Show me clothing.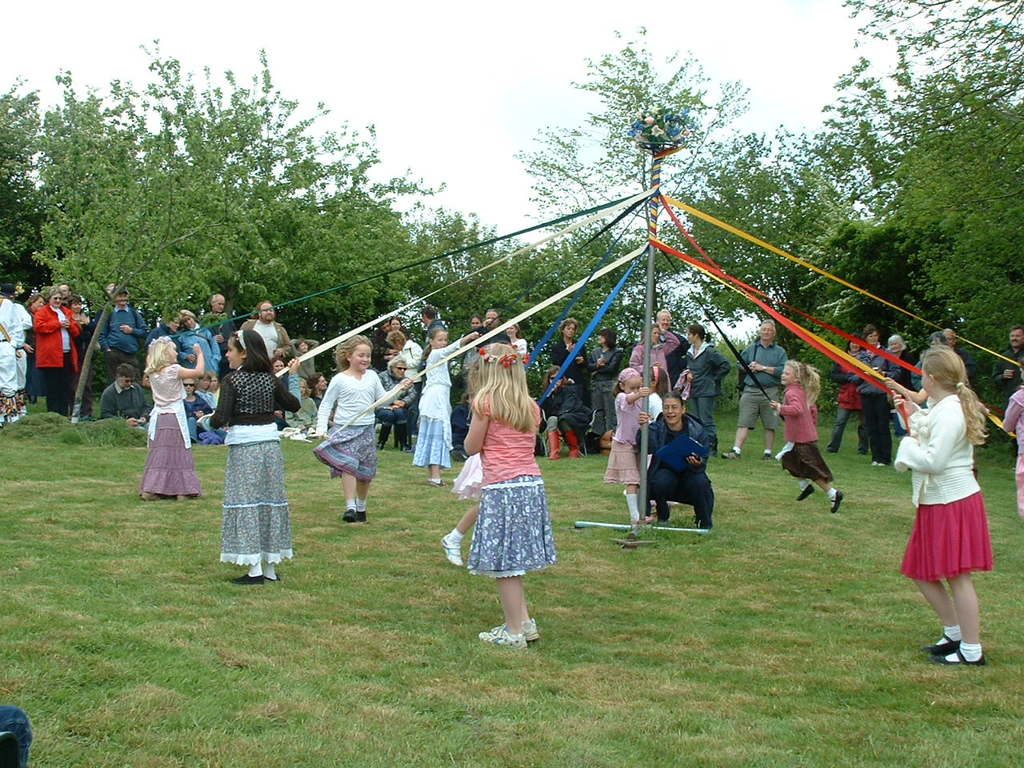
clothing is here: (x1=874, y1=348, x2=909, y2=442).
